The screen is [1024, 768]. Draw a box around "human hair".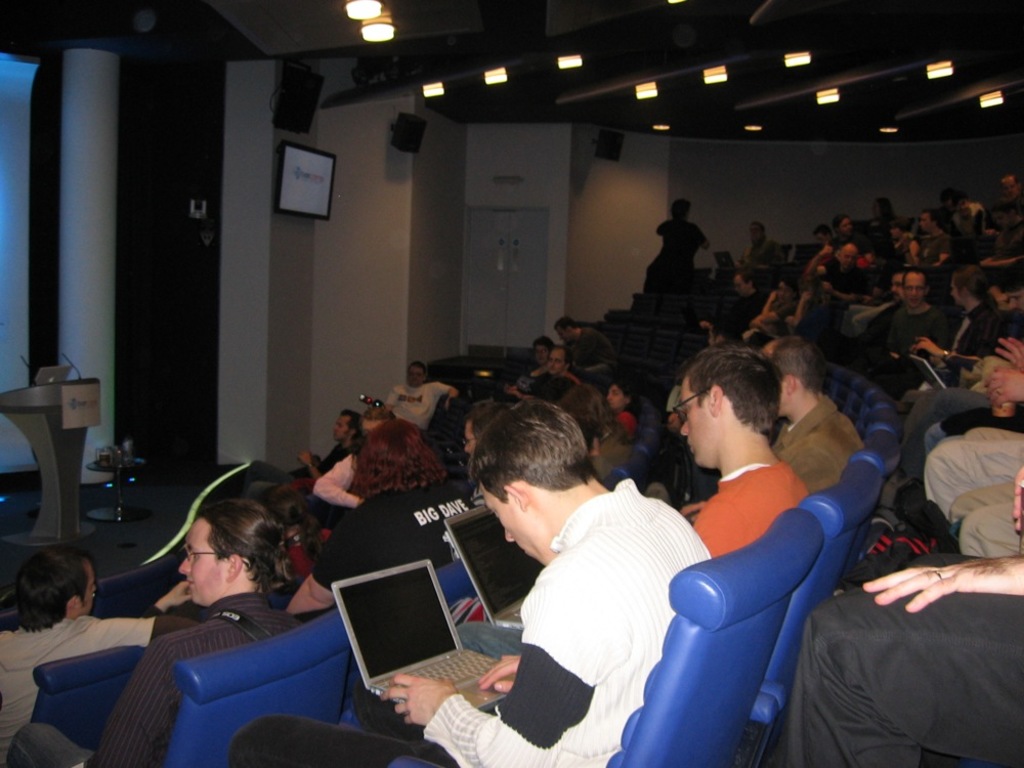
(612, 375, 642, 418).
